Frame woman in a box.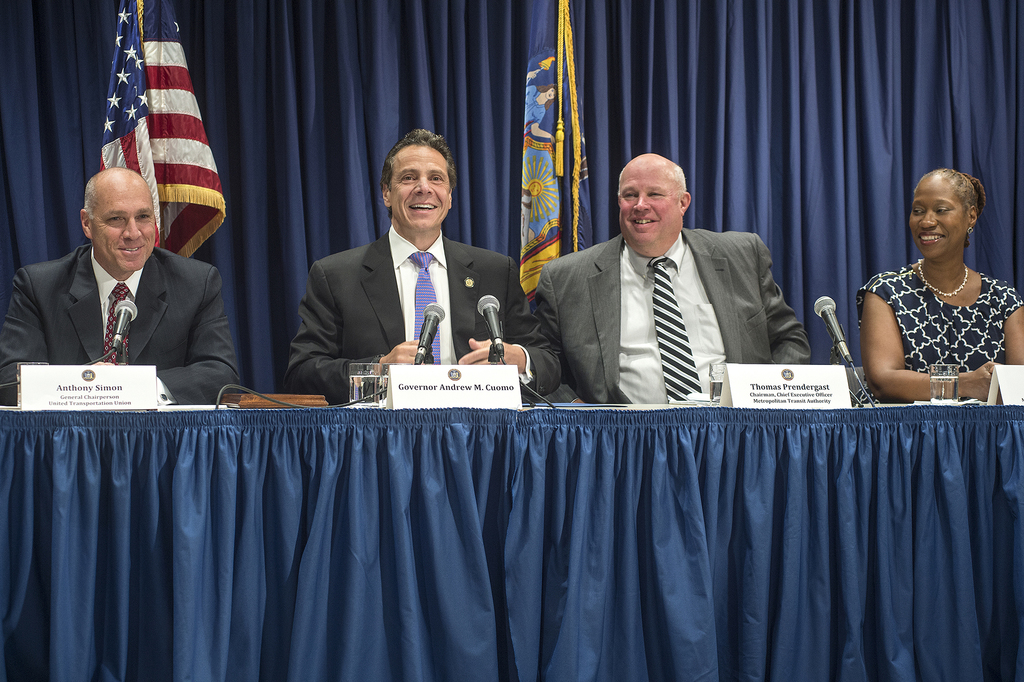
{"x1": 853, "y1": 168, "x2": 1017, "y2": 402}.
